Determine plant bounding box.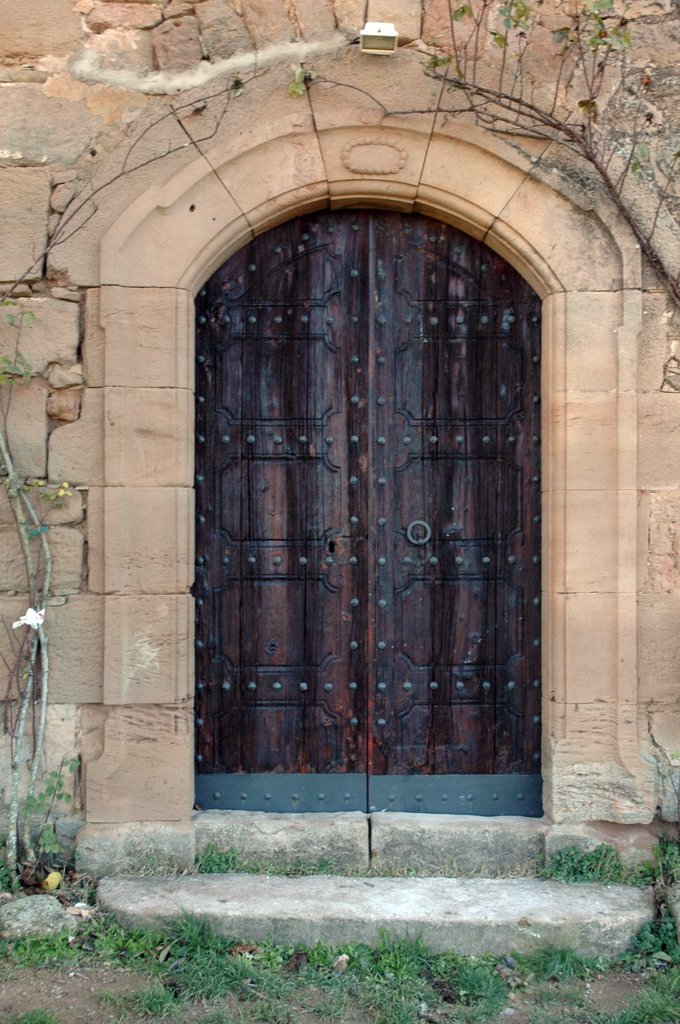
Determined: l=520, t=843, r=629, b=892.
